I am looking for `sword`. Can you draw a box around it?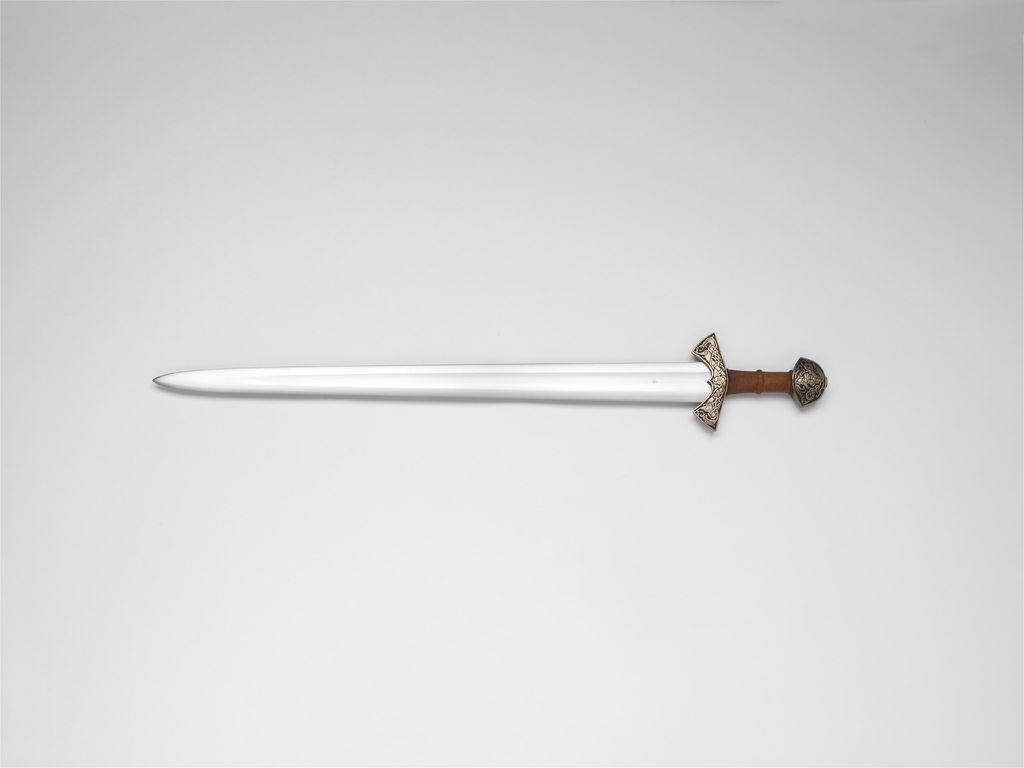
Sure, the bounding box is (x1=151, y1=331, x2=828, y2=431).
